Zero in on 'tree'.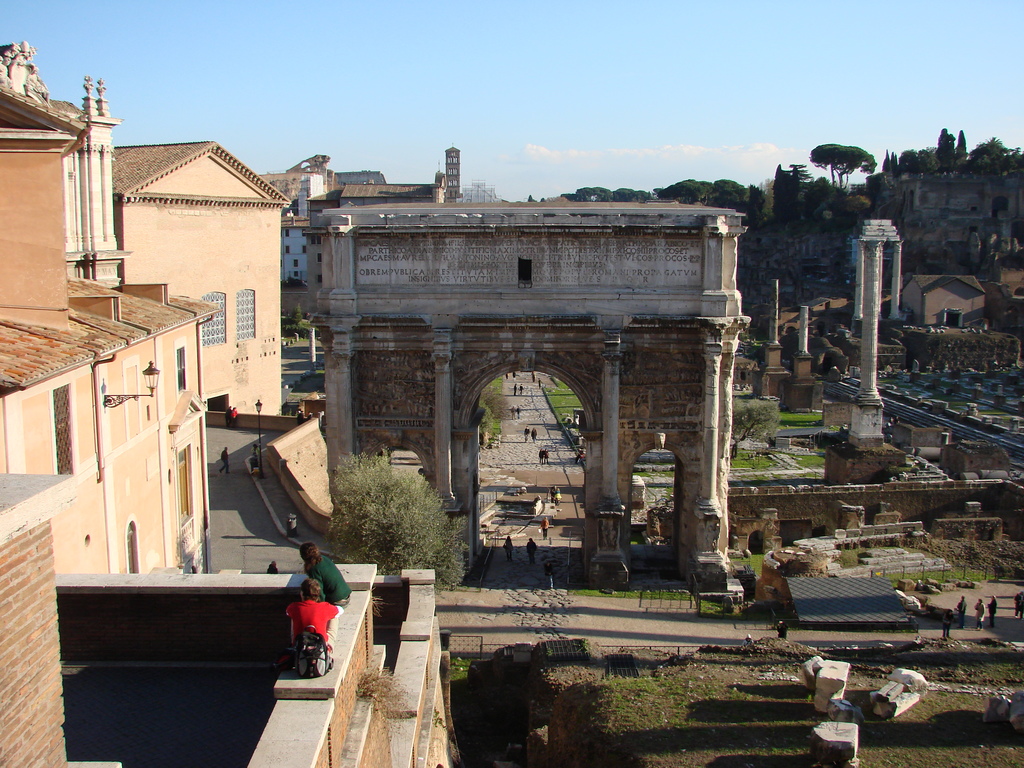
Zeroed in: {"x1": 918, "y1": 148, "x2": 942, "y2": 177}.
